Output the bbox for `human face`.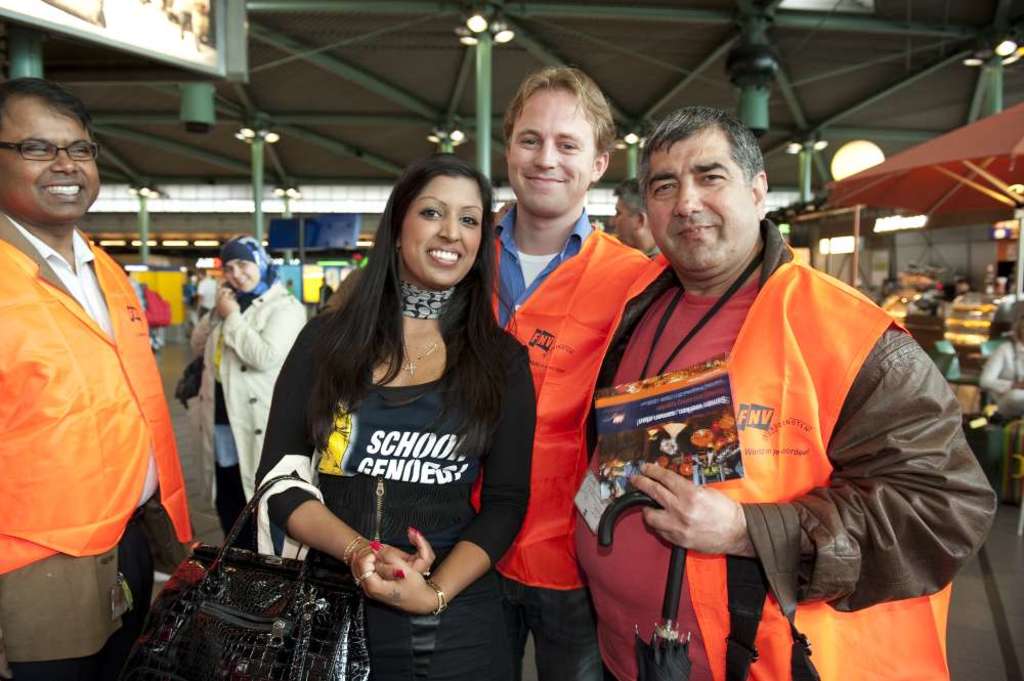
649/135/757/275.
